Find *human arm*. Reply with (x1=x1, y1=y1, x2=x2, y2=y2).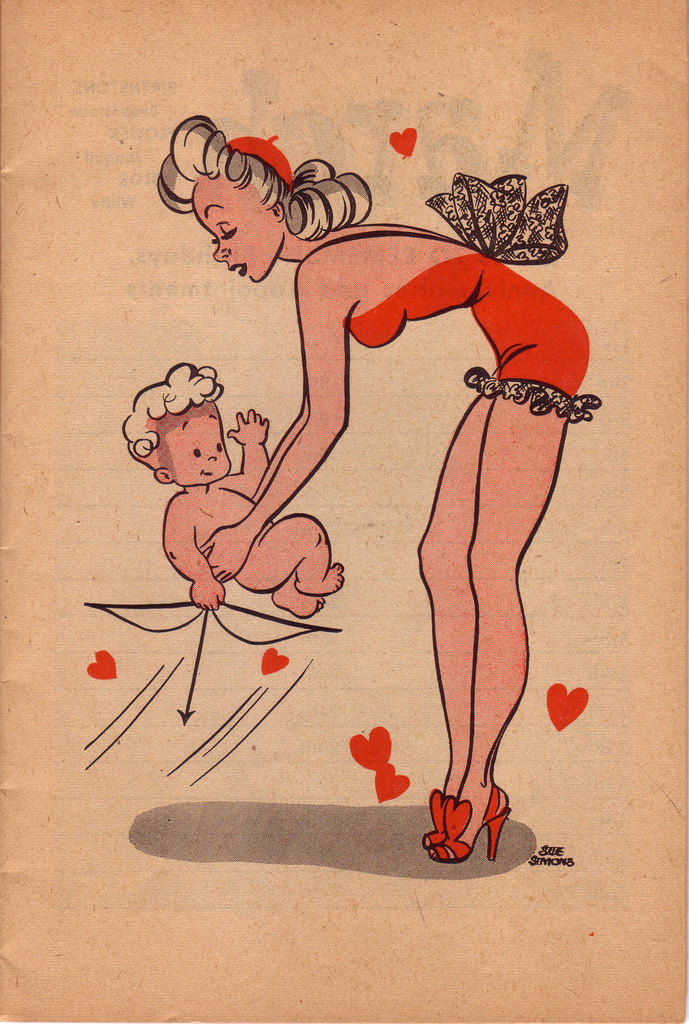
(x1=202, y1=273, x2=349, y2=579).
